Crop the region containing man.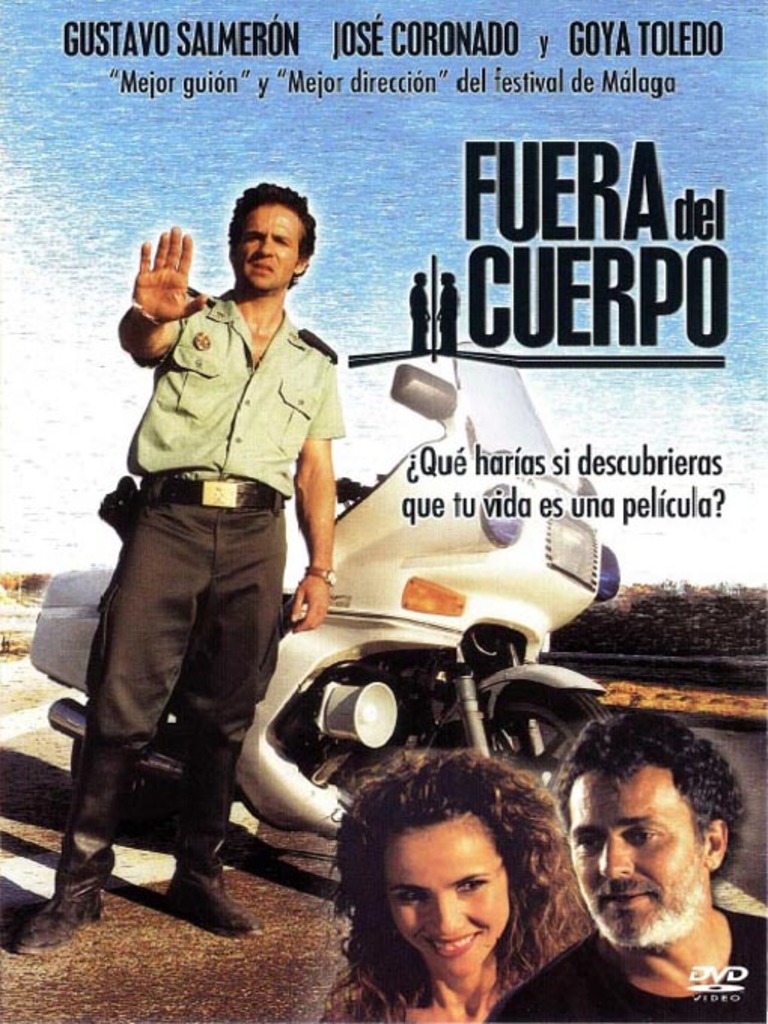
Crop region: (62,181,381,914).
